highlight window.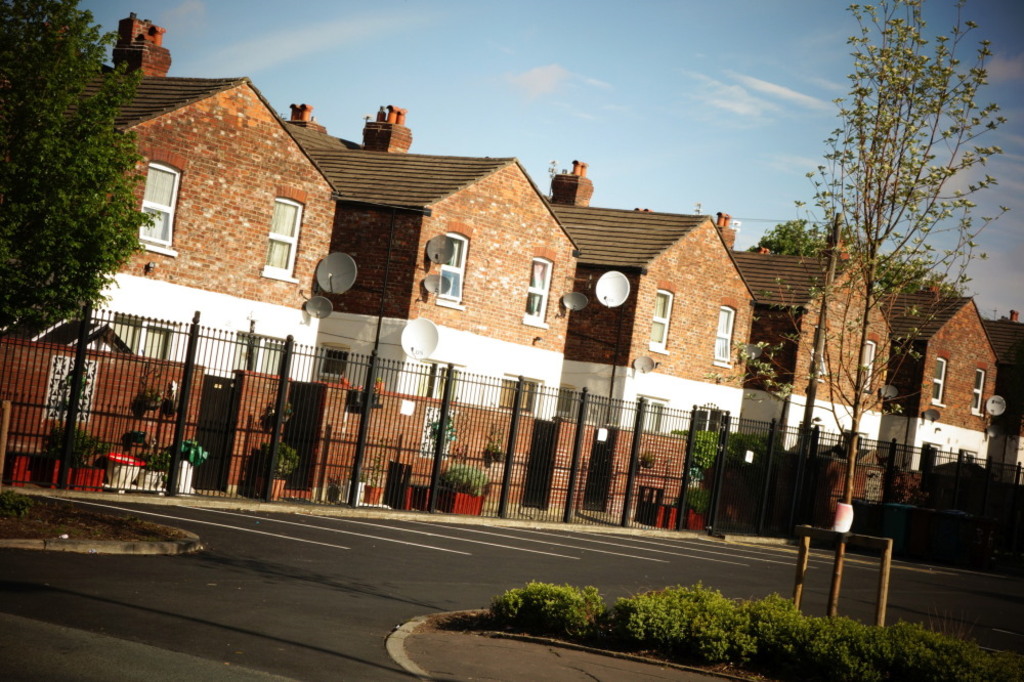
Highlighted region: bbox=(713, 306, 735, 367).
